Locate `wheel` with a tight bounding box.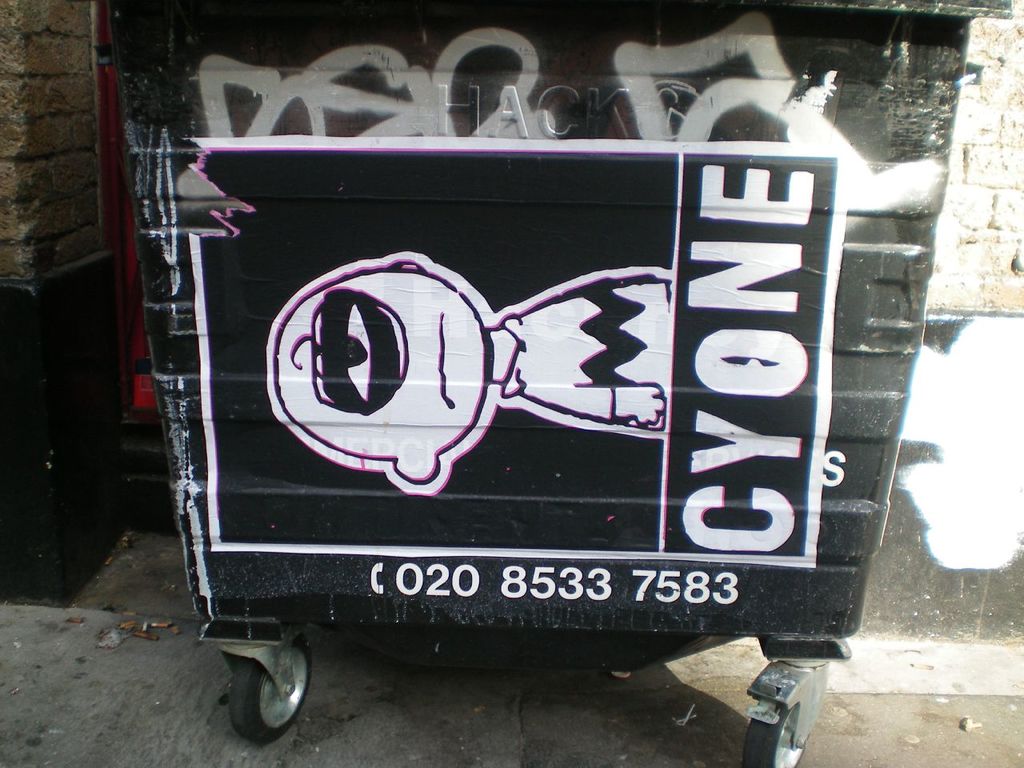
x1=223 y1=655 x2=318 y2=746.
